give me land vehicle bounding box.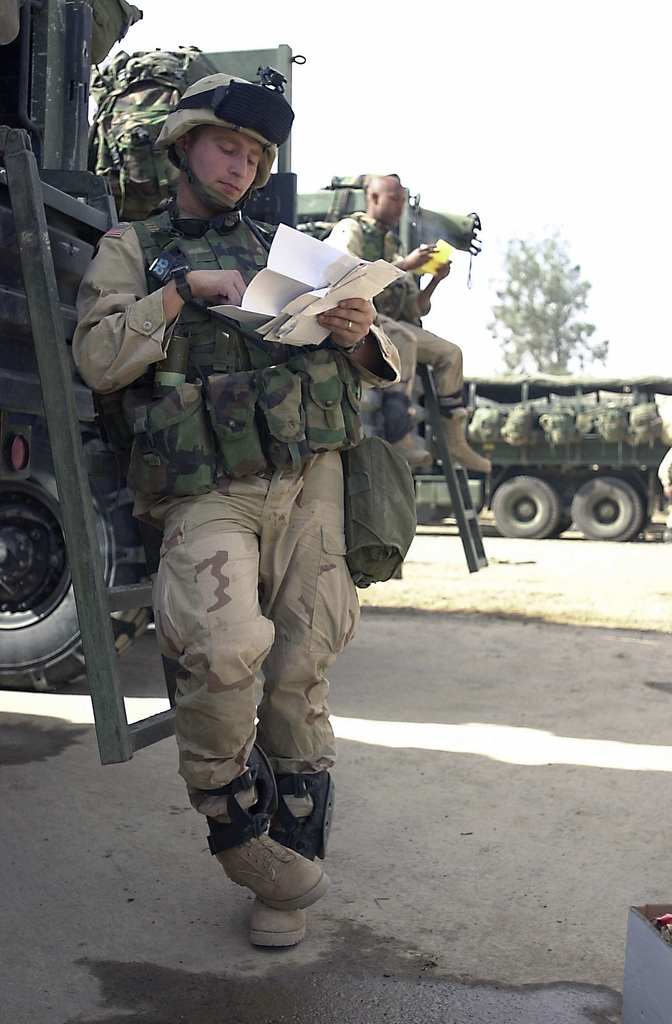
412, 379, 669, 543.
